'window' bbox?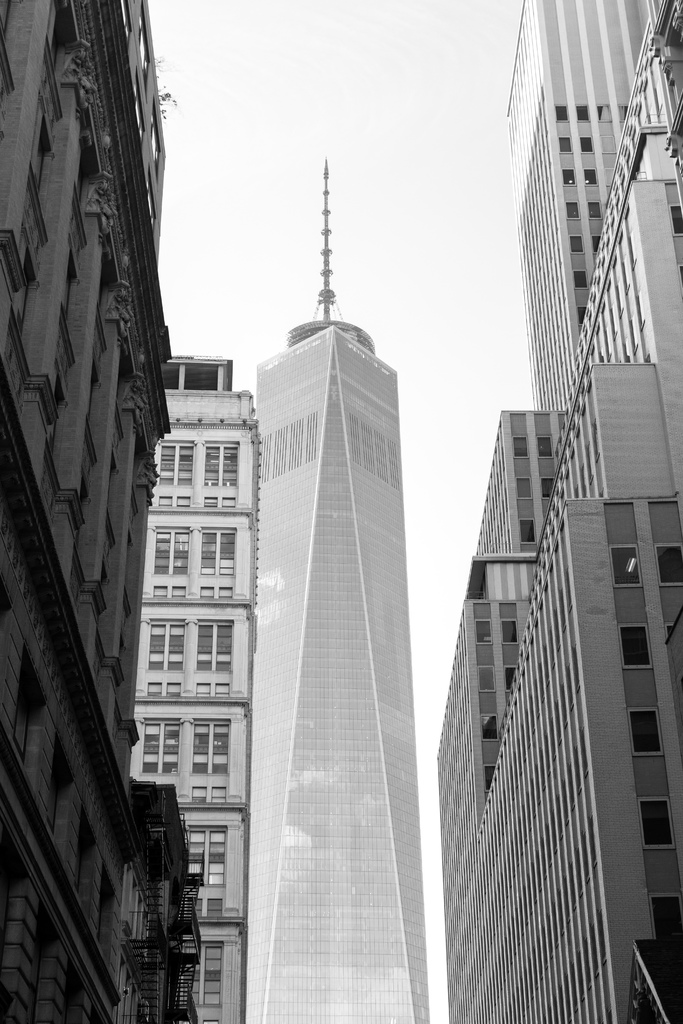
x1=652 y1=547 x2=682 y2=584
